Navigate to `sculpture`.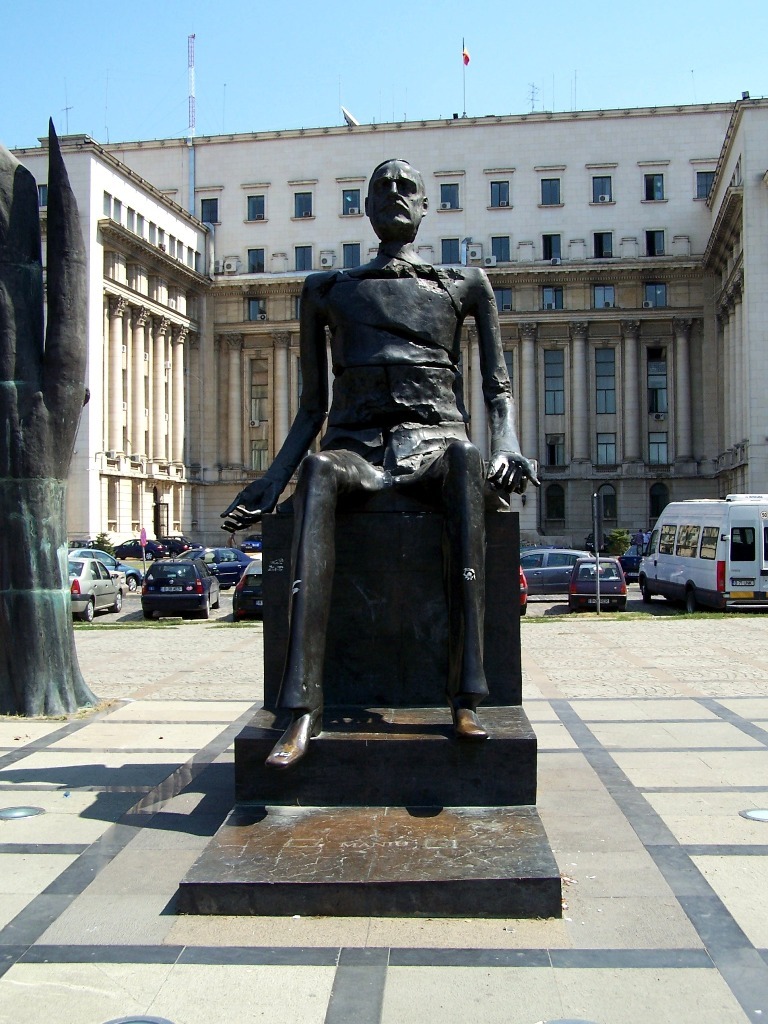
Navigation target: [left=237, top=222, right=548, bottom=754].
